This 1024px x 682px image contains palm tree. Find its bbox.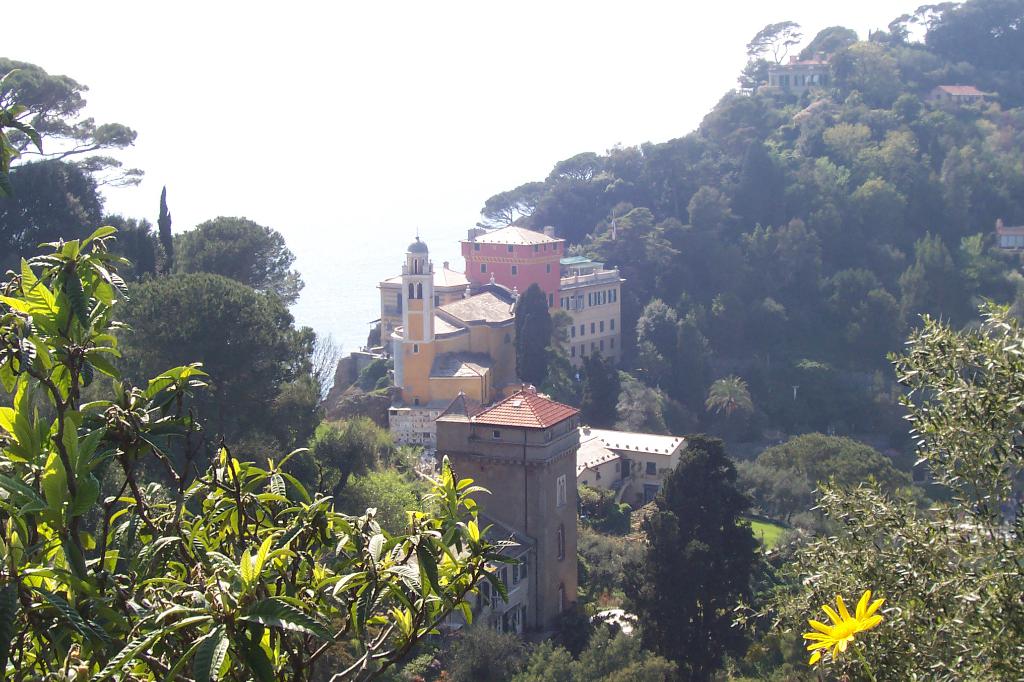
[692, 107, 756, 189].
